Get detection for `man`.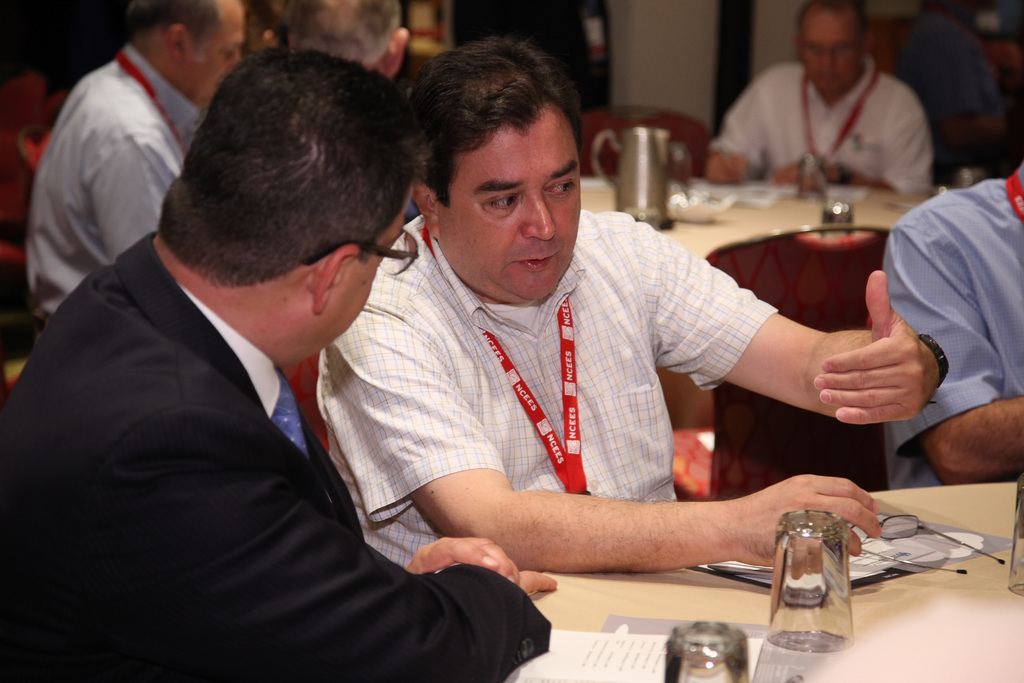
Detection: <region>310, 36, 957, 614</region>.
